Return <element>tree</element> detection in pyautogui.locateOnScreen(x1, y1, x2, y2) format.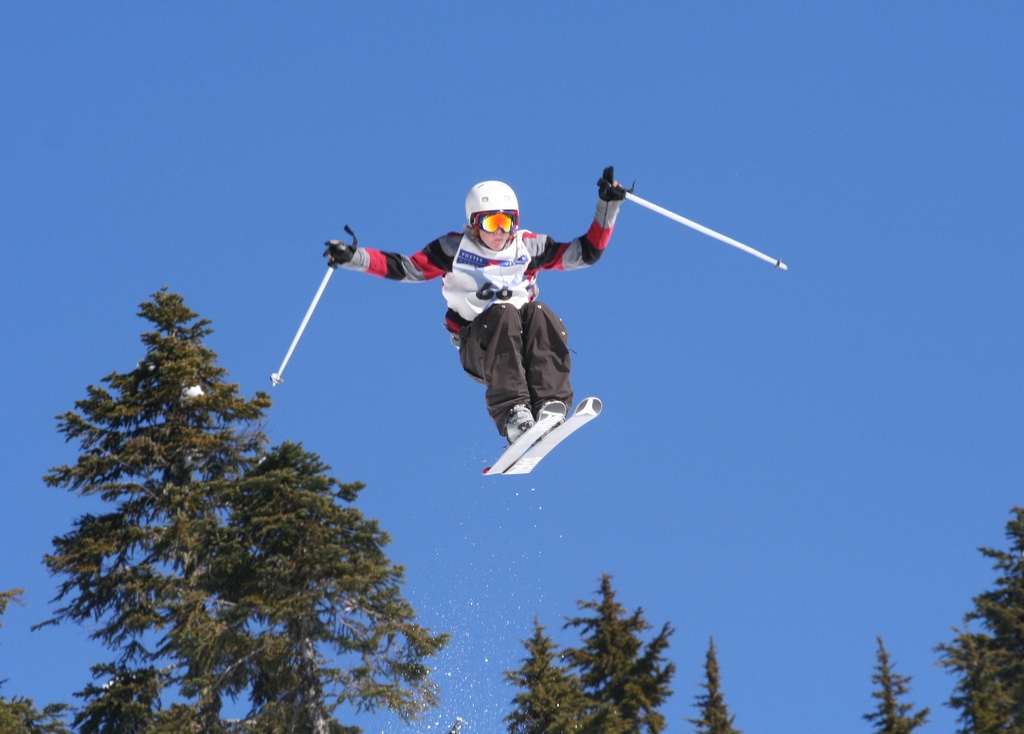
pyautogui.locateOnScreen(678, 635, 745, 733).
